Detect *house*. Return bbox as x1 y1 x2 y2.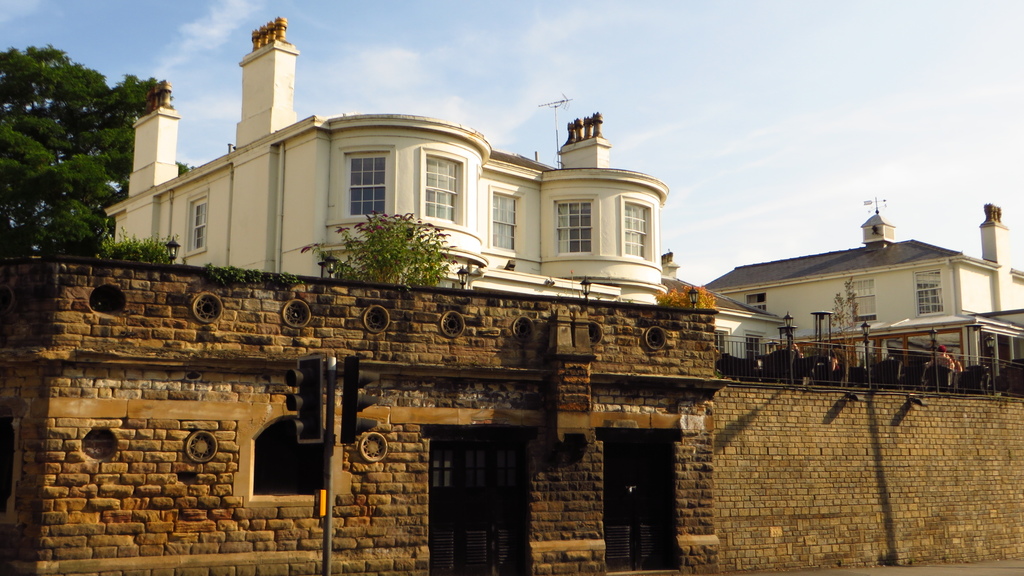
120 20 346 282.
